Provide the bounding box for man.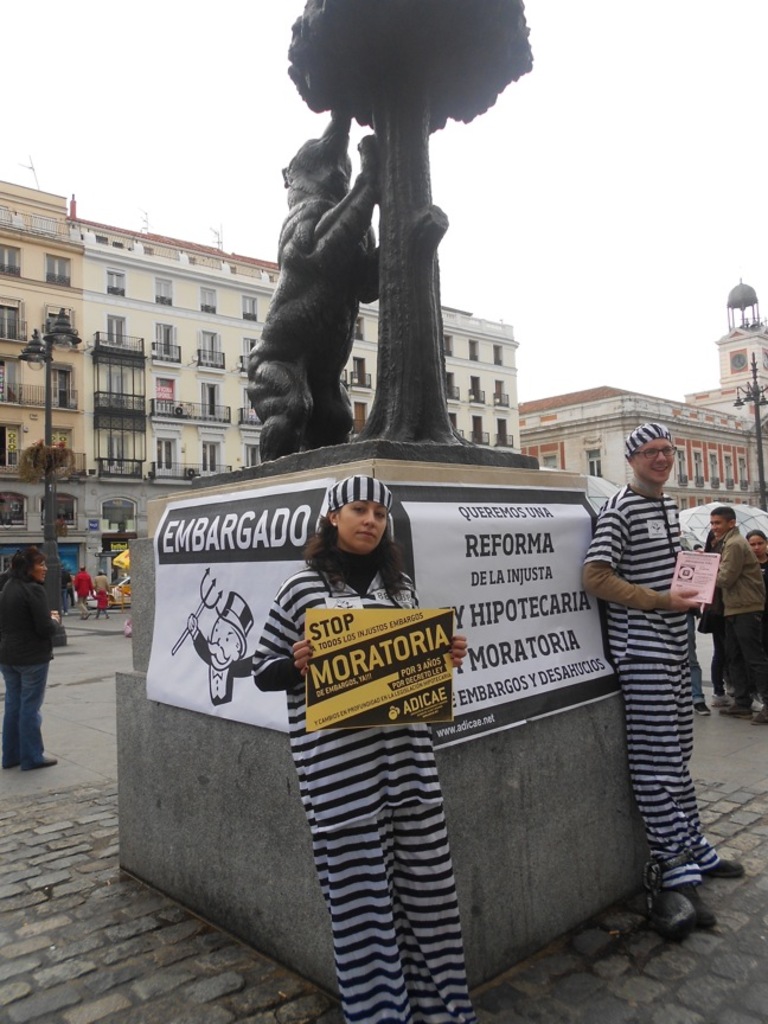
crop(71, 562, 90, 617).
